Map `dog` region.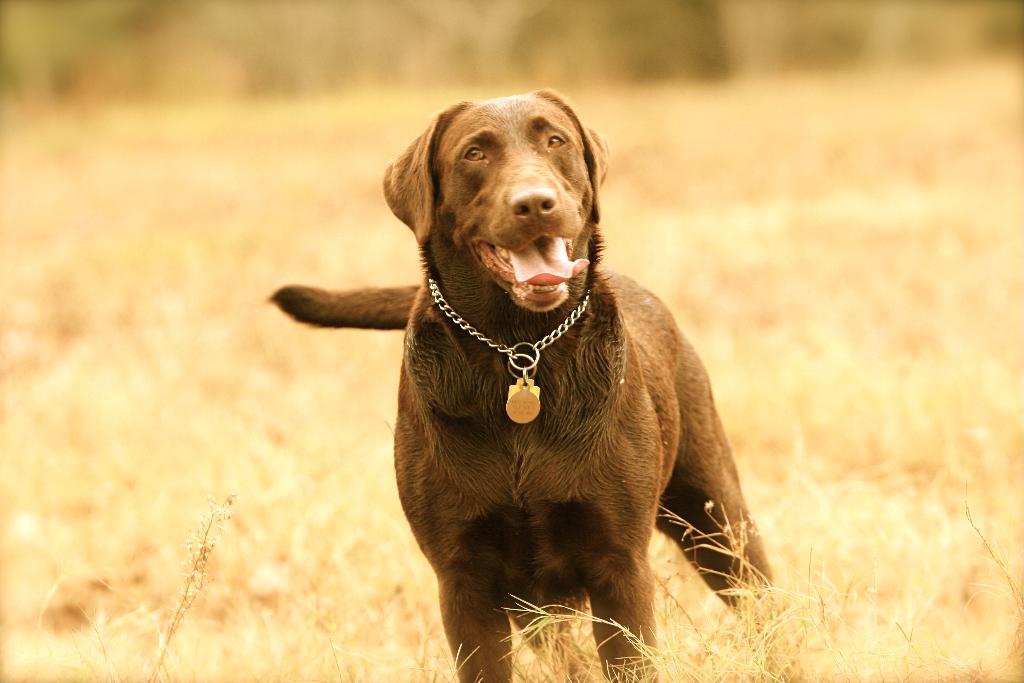
Mapped to 265:86:771:682.
